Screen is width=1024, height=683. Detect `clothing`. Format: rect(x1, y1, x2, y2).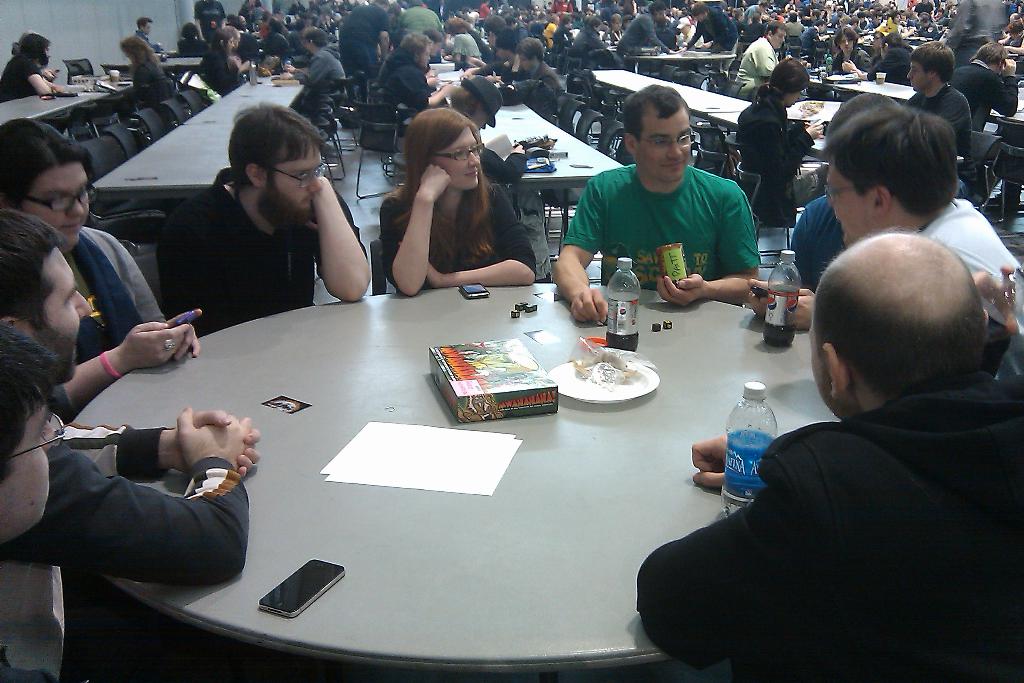
rect(570, 163, 756, 291).
